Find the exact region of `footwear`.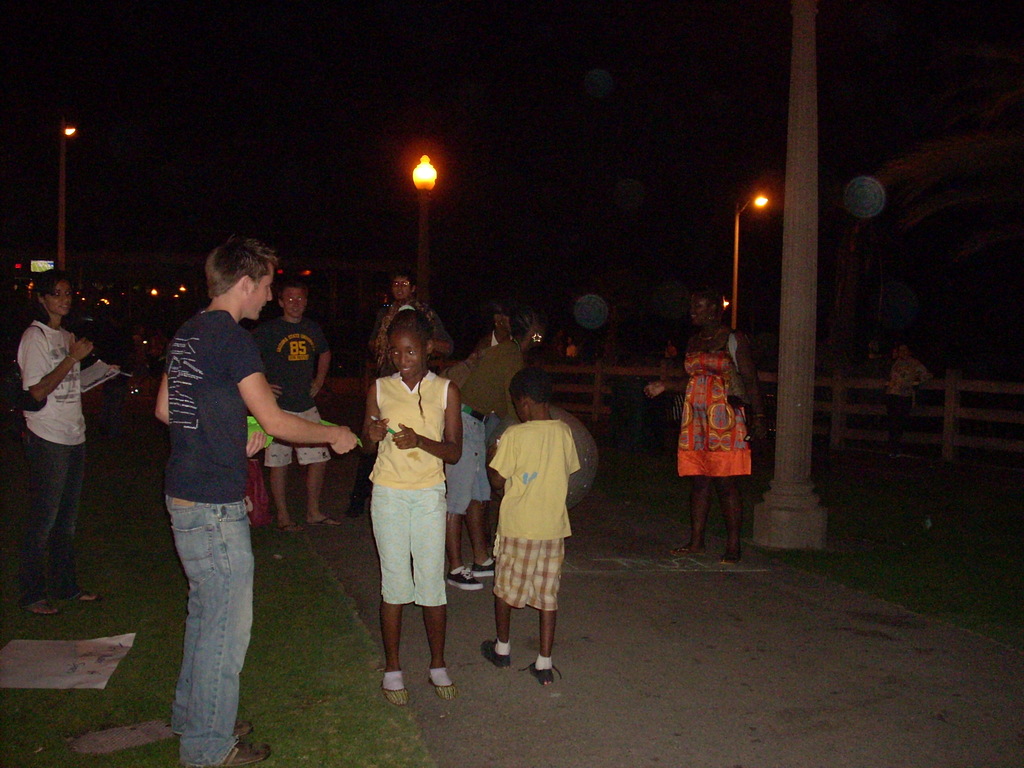
Exact region: pyautogui.locateOnScreen(307, 516, 338, 526).
